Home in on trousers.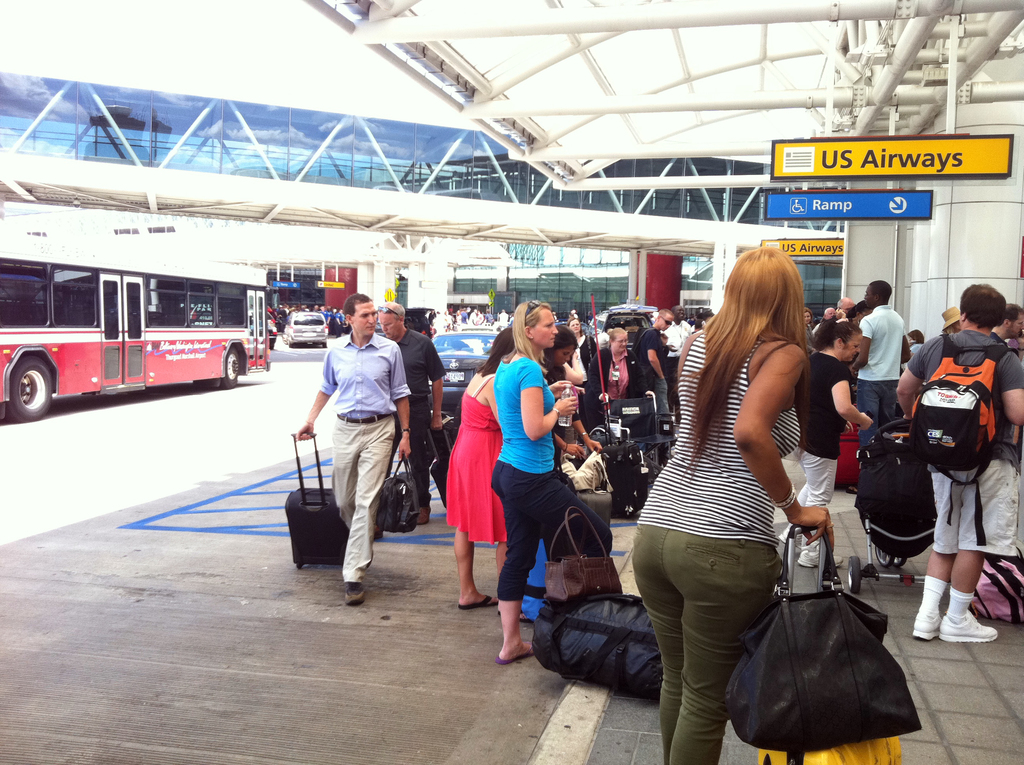
Homed in at BBox(495, 457, 612, 600).
